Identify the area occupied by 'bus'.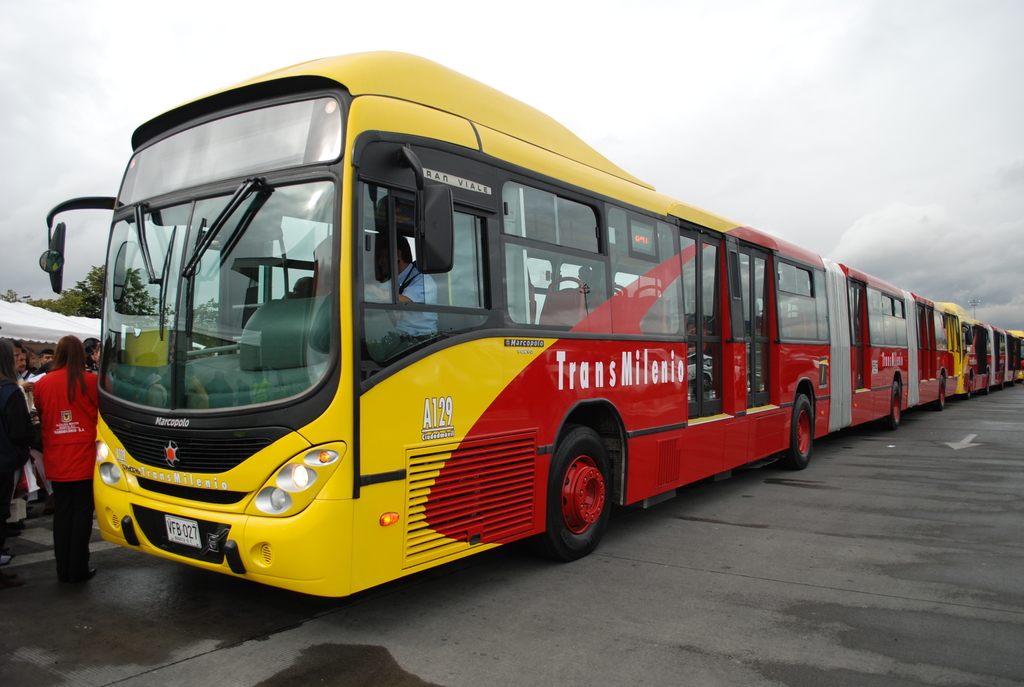
Area: box=[40, 49, 968, 601].
